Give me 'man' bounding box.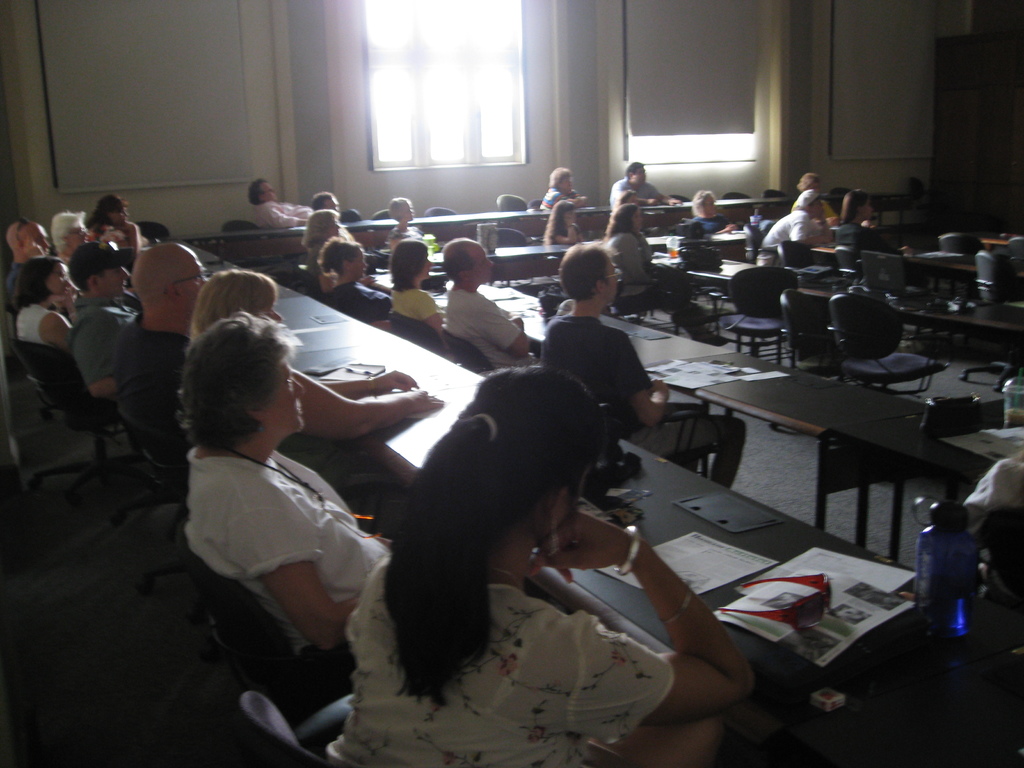
252:177:319:228.
